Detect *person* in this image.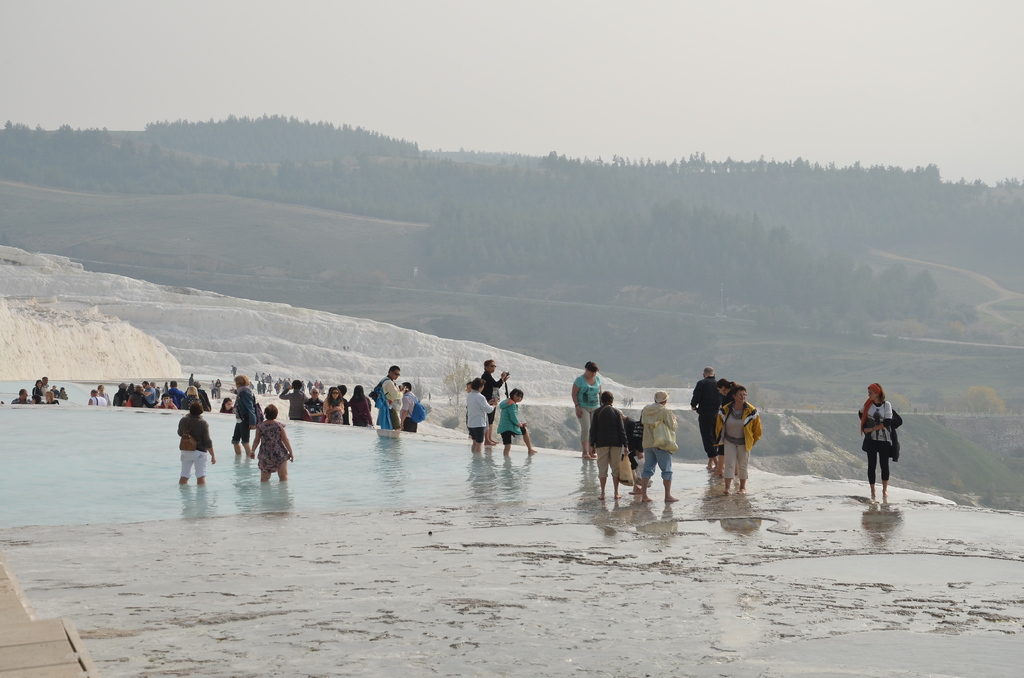
Detection: 468/357/504/450.
